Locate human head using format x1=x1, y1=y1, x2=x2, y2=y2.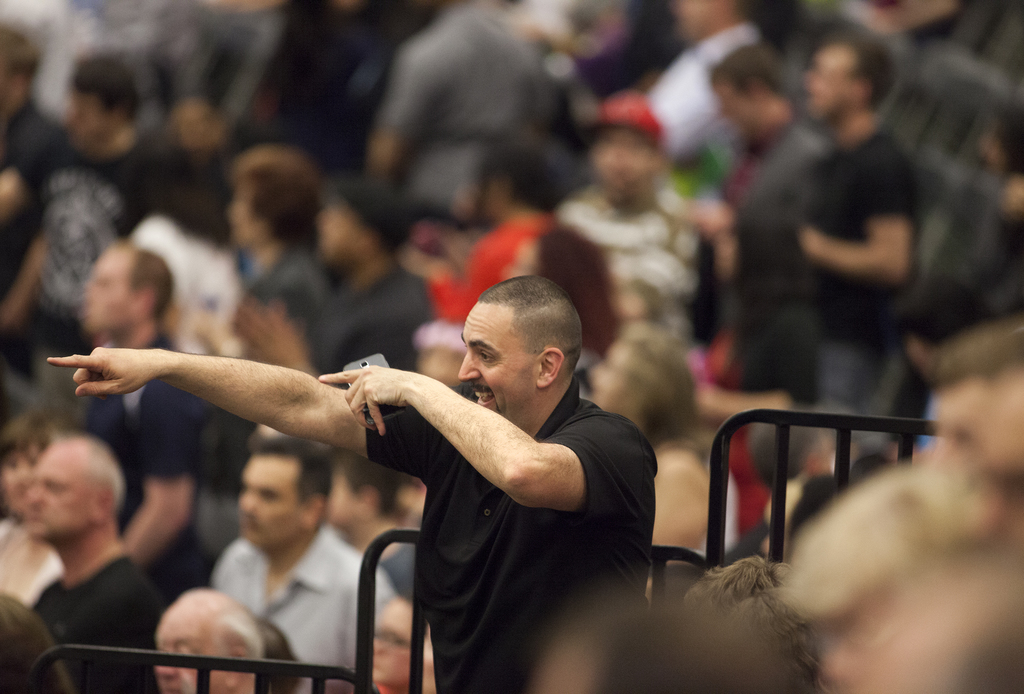
x1=454, y1=276, x2=592, y2=421.
